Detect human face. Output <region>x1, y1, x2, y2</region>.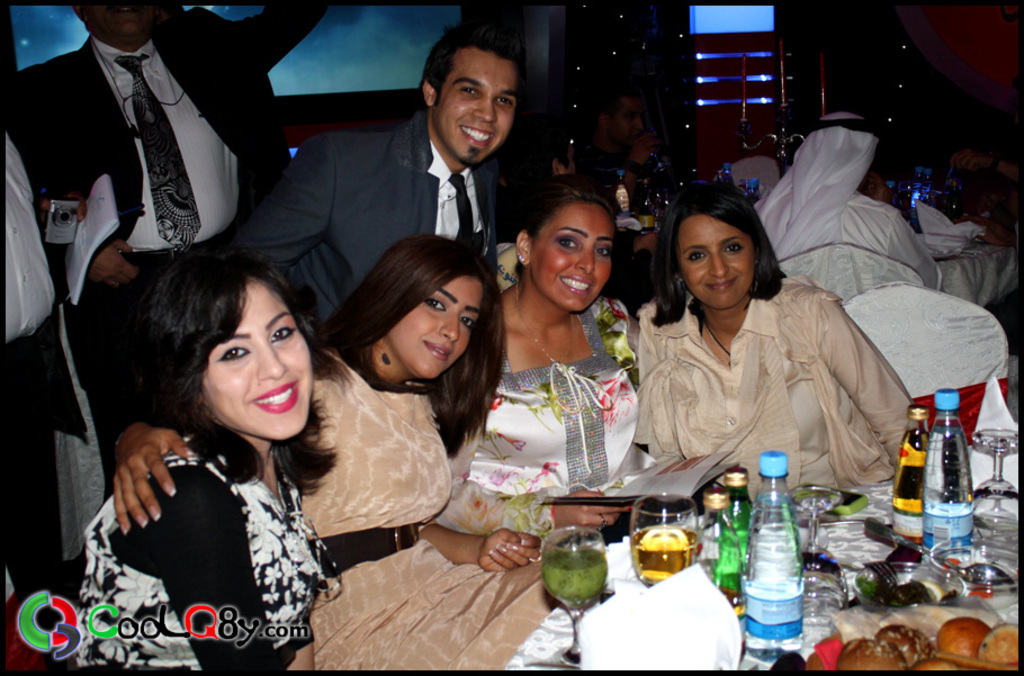
<region>201, 278, 313, 445</region>.
